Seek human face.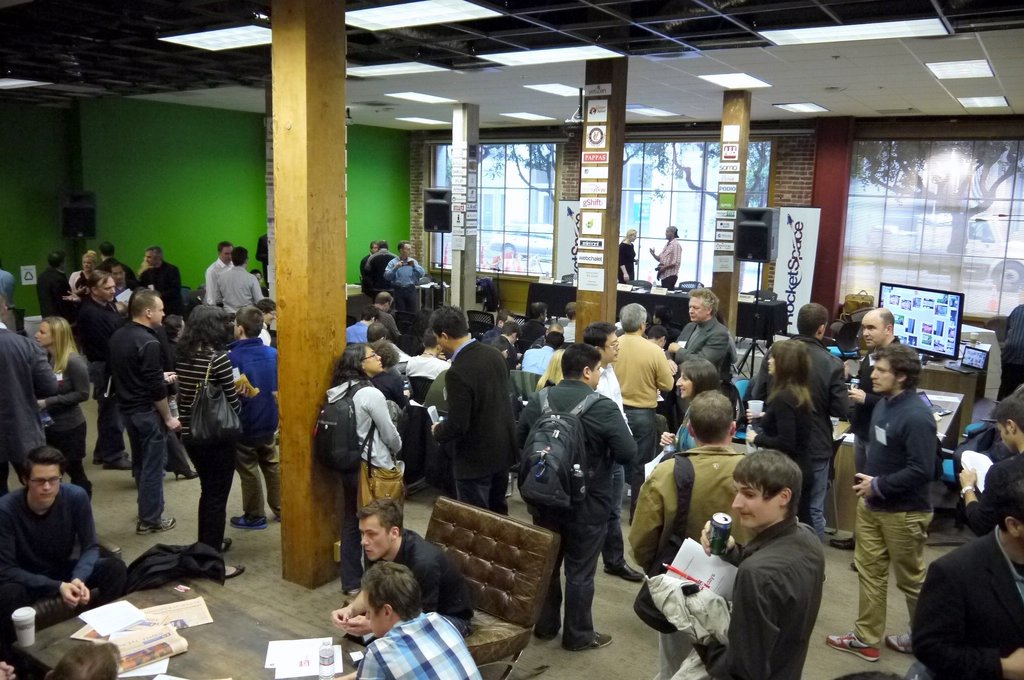
Rect(365, 346, 383, 369).
